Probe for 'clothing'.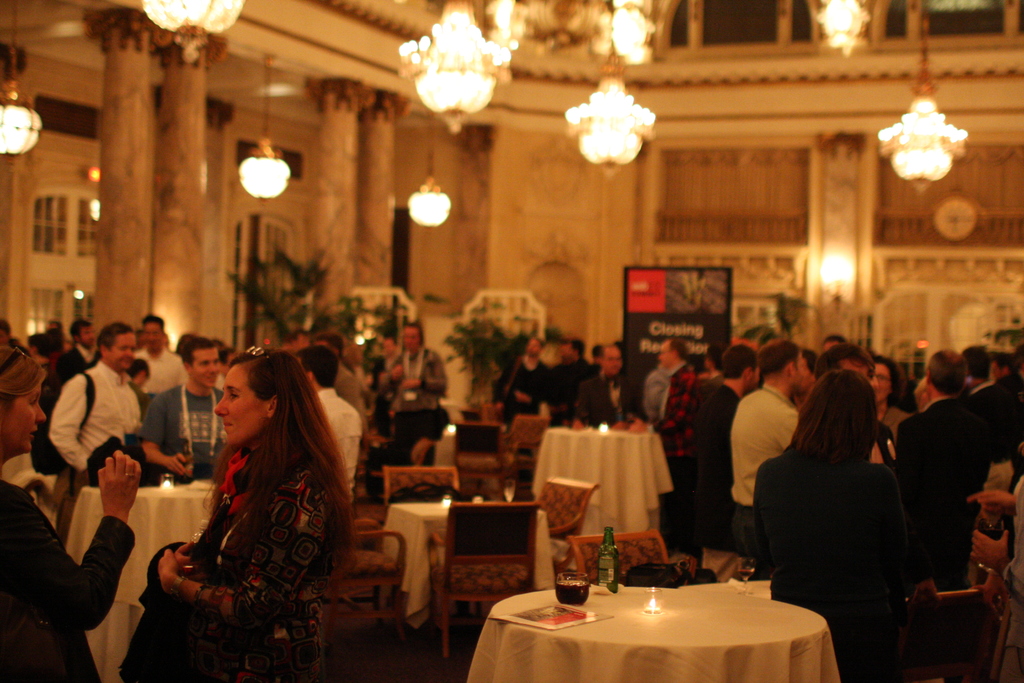
Probe result: 757:416:920:645.
